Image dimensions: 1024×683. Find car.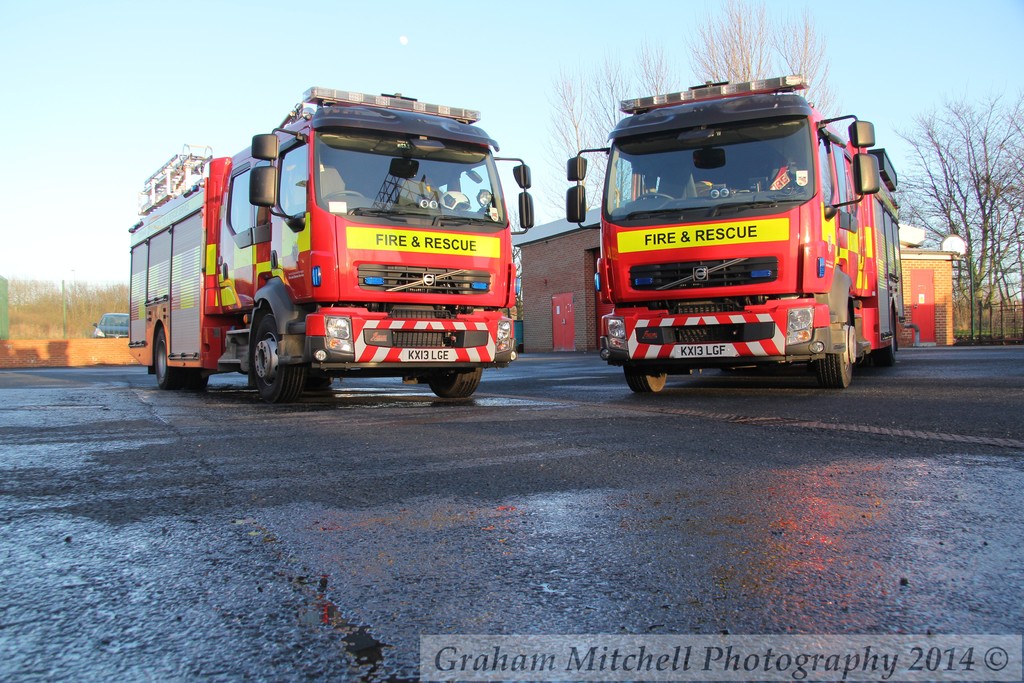
{"left": 94, "top": 313, "right": 131, "bottom": 340}.
